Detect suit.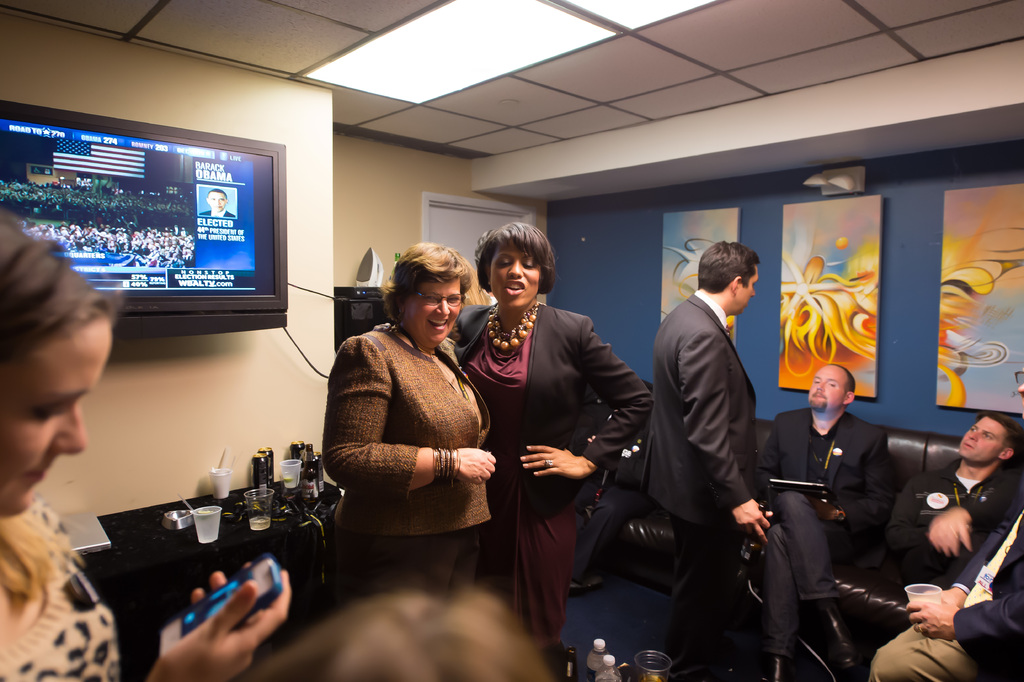
Detected at bbox=(451, 300, 650, 468).
